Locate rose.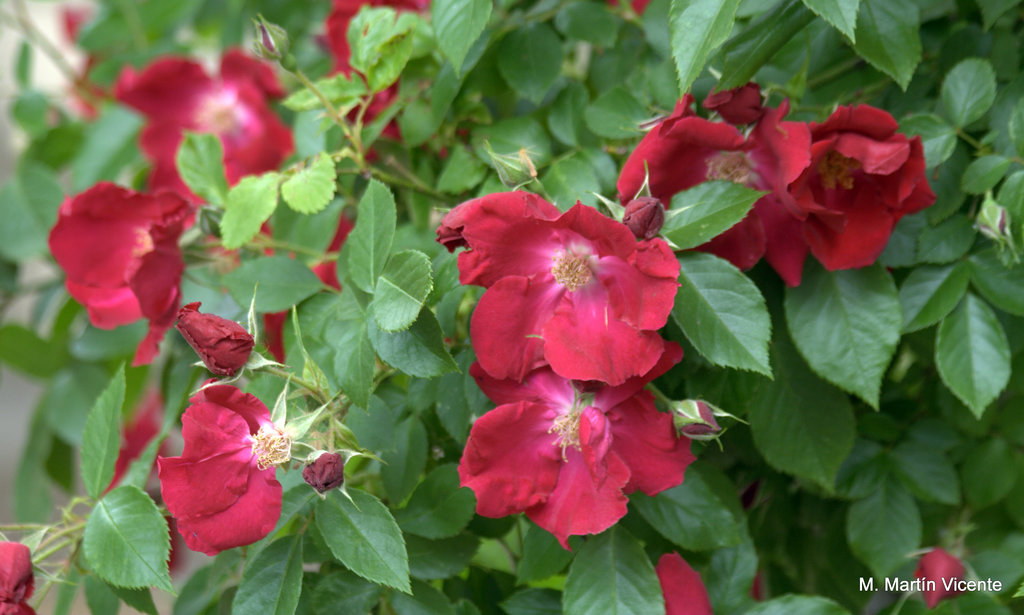
Bounding box: <region>451, 187, 682, 390</region>.
